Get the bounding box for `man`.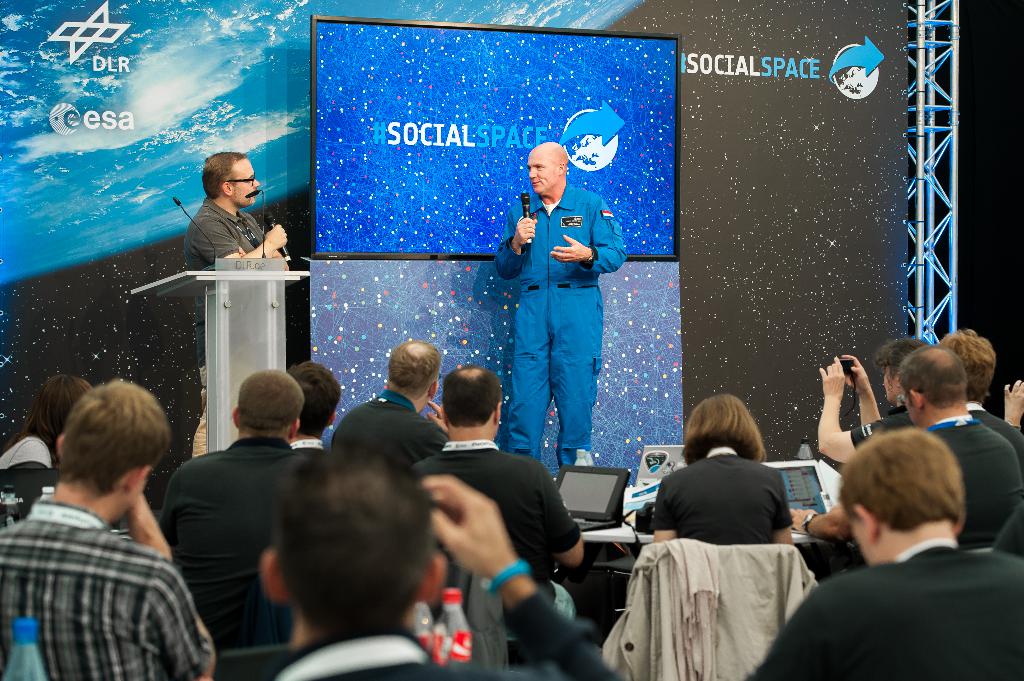
(left=746, top=426, right=1023, bottom=680).
